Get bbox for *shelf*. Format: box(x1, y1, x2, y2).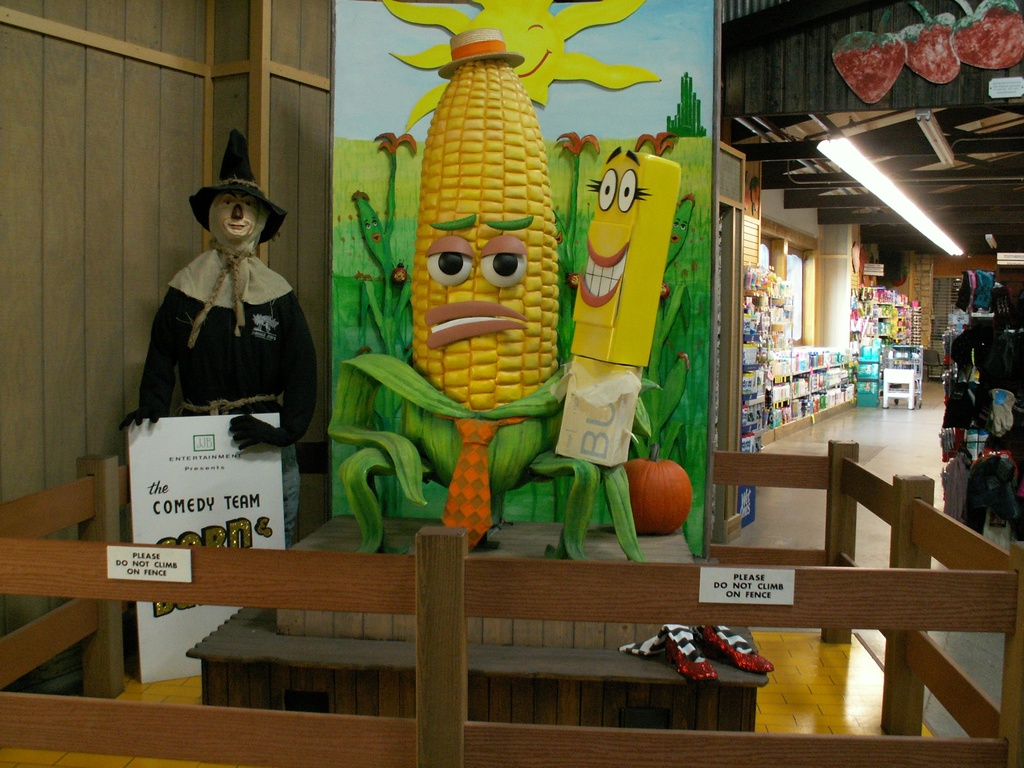
box(849, 290, 940, 413).
